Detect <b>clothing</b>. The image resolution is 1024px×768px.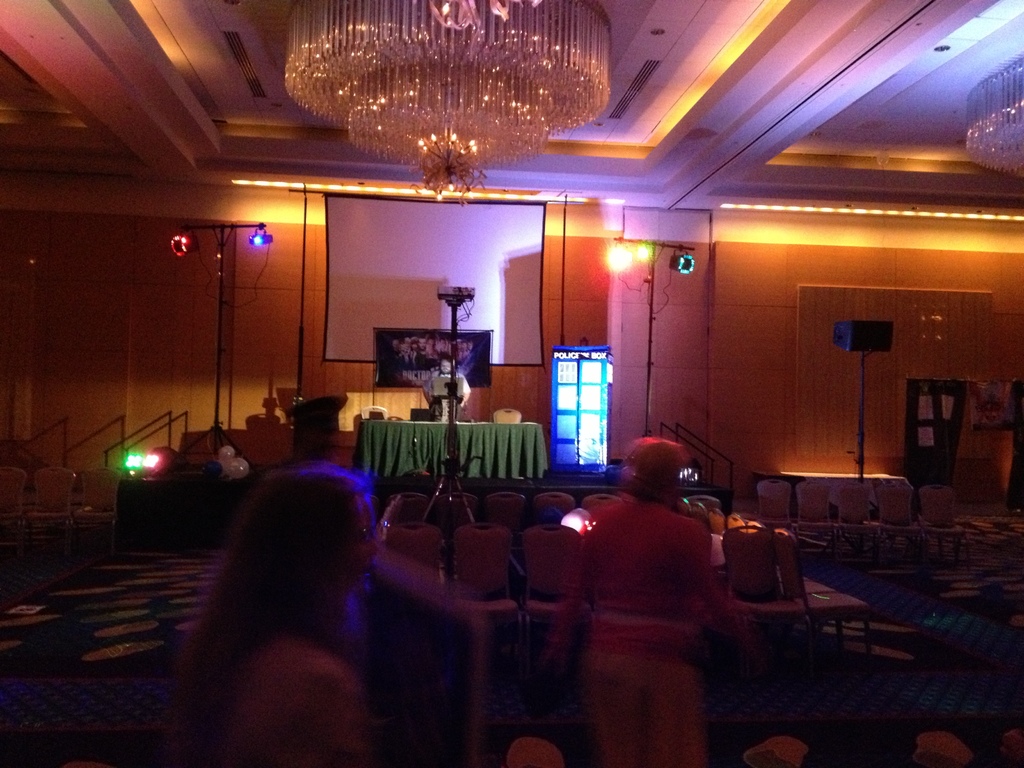
crop(424, 369, 471, 424).
